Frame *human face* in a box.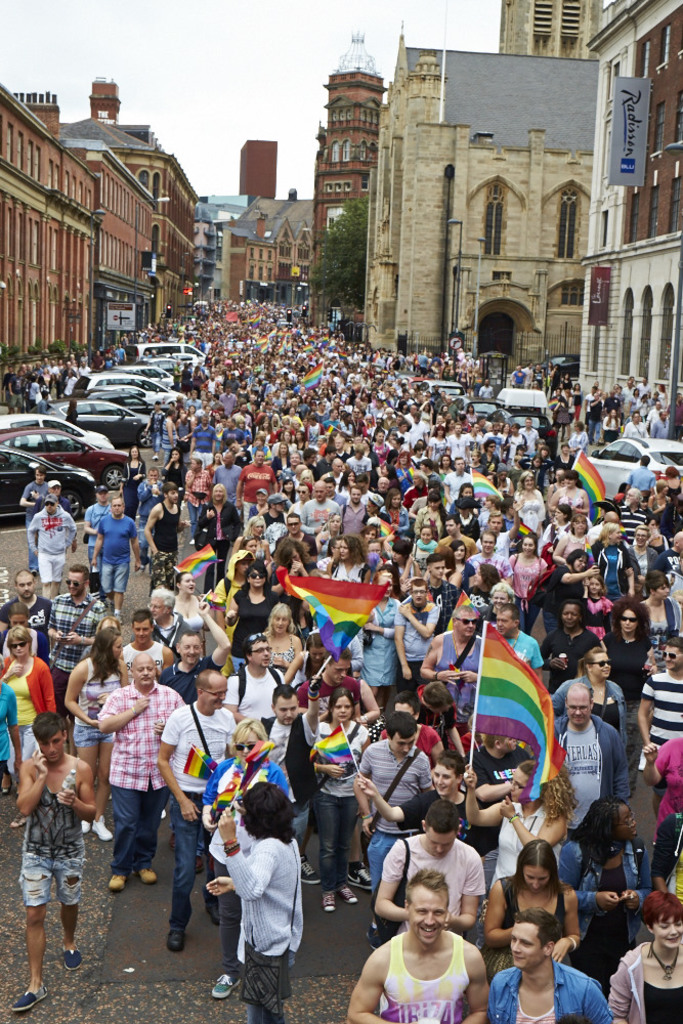
detection(187, 461, 197, 470).
